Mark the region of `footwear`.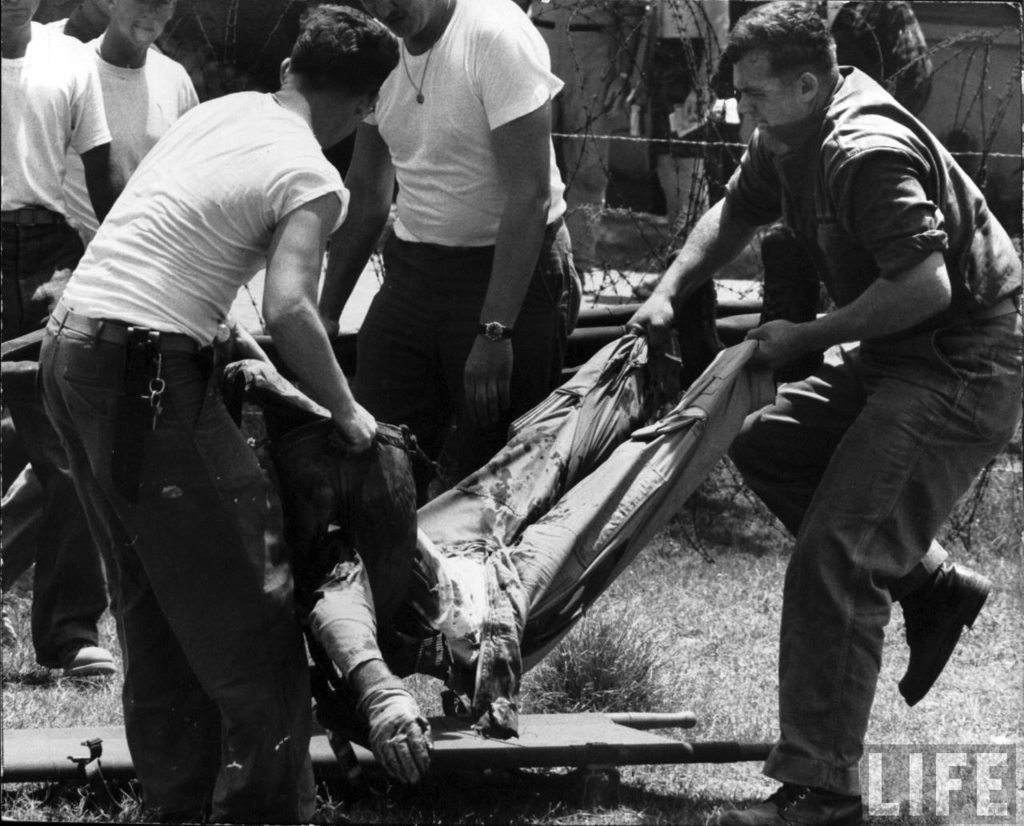
Region: l=66, t=644, r=118, b=682.
